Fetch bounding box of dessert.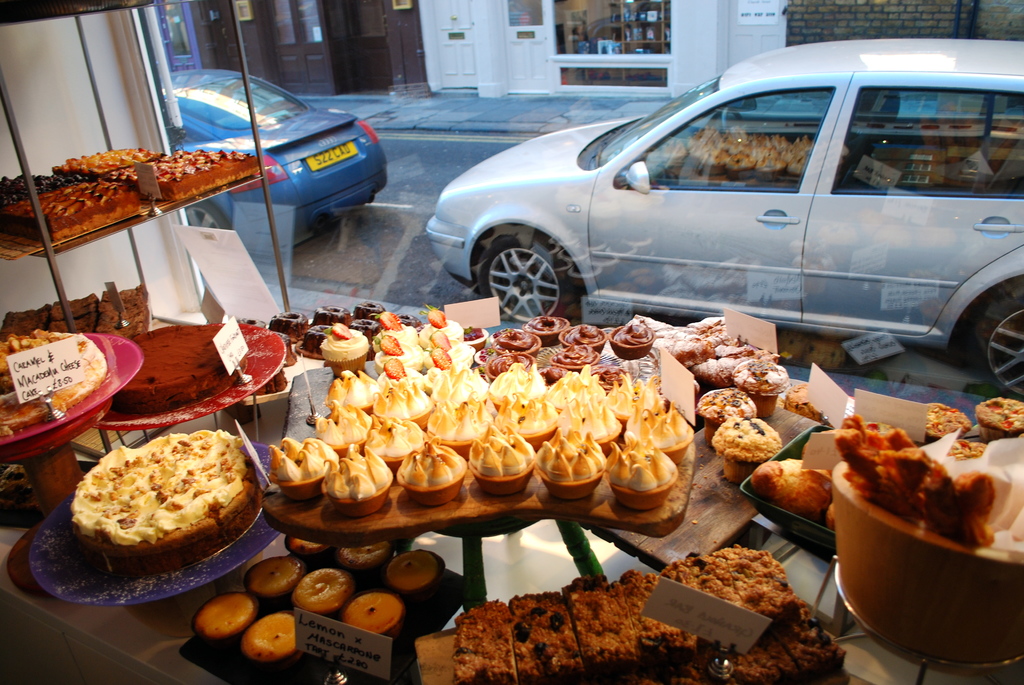
Bbox: (0, 336, 108, 436).
